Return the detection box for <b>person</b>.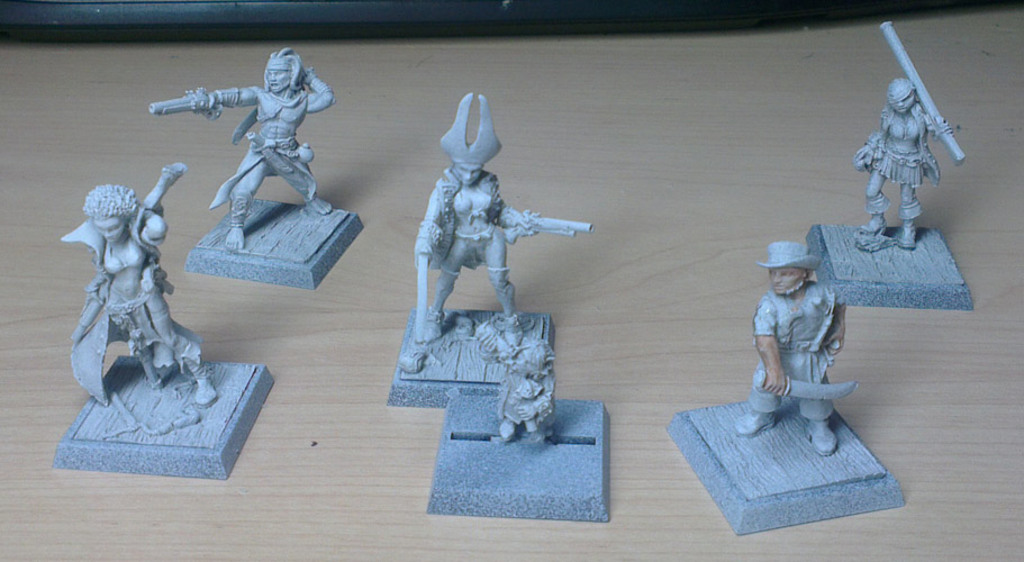
(724, 234, 849, 466).
